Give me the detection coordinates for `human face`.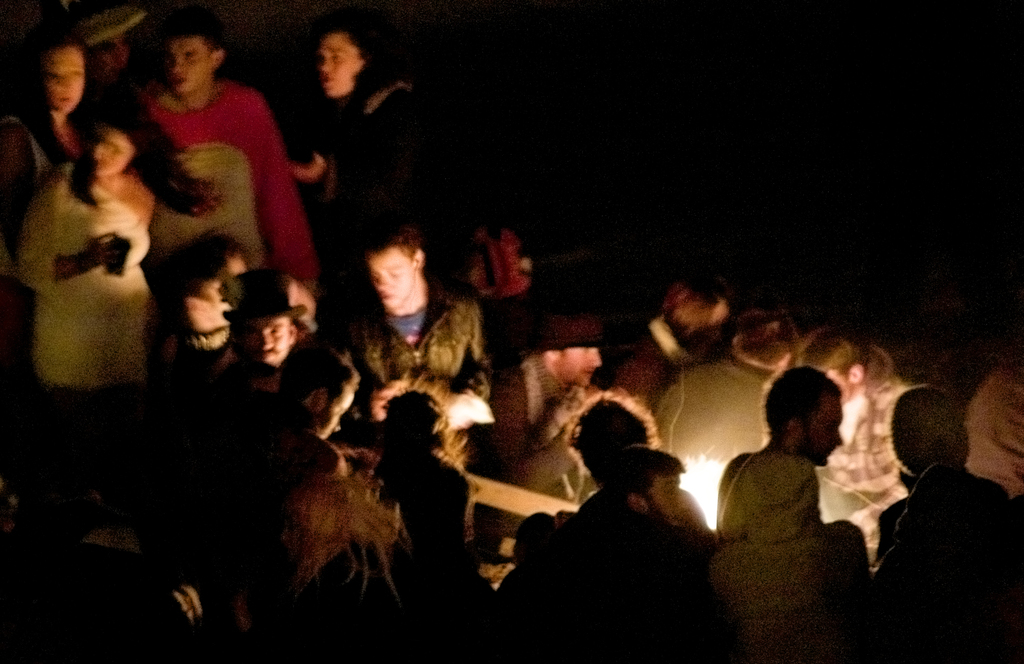
x1=166 y1=35 x2=216 y2=94.
